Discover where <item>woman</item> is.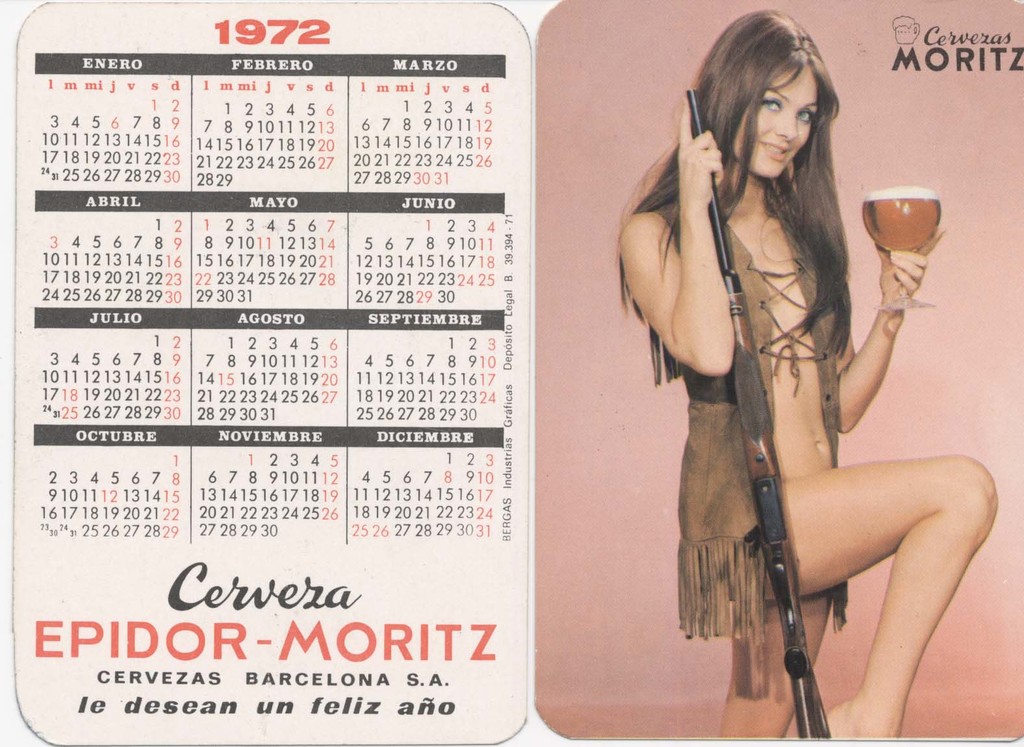
Discovered at [628, 23, 977, 746].
